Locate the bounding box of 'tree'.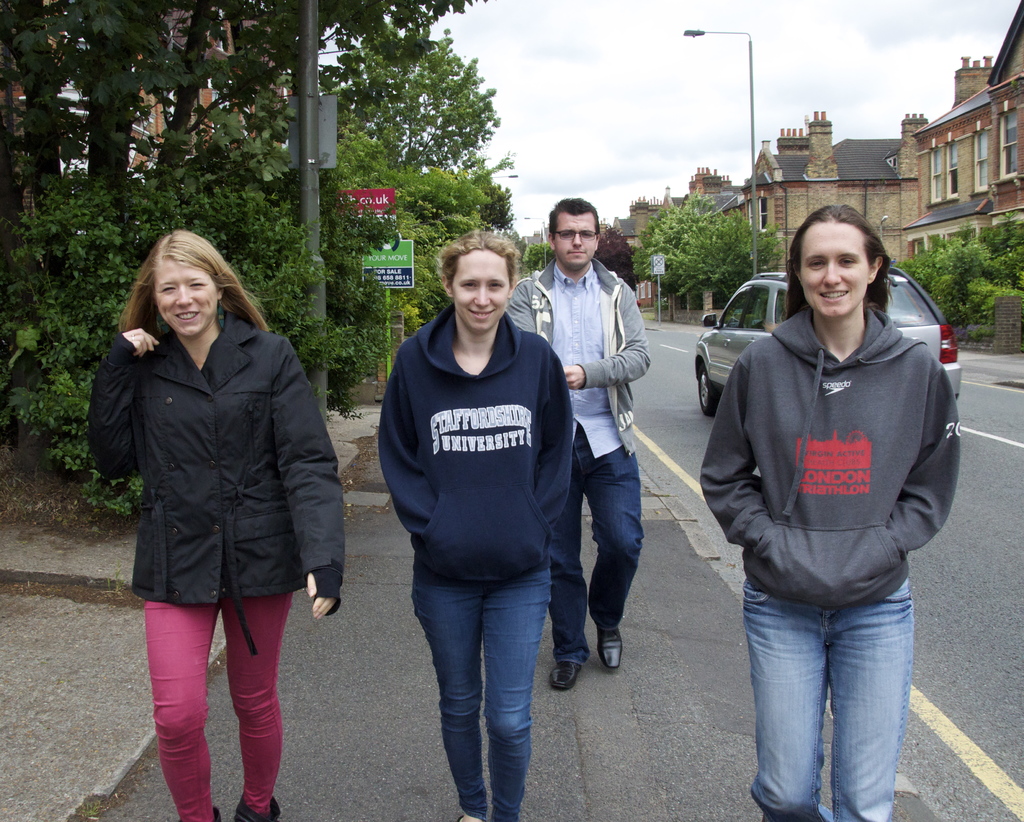
Bounding box: <region>0, 0, 522, 535</region>.
